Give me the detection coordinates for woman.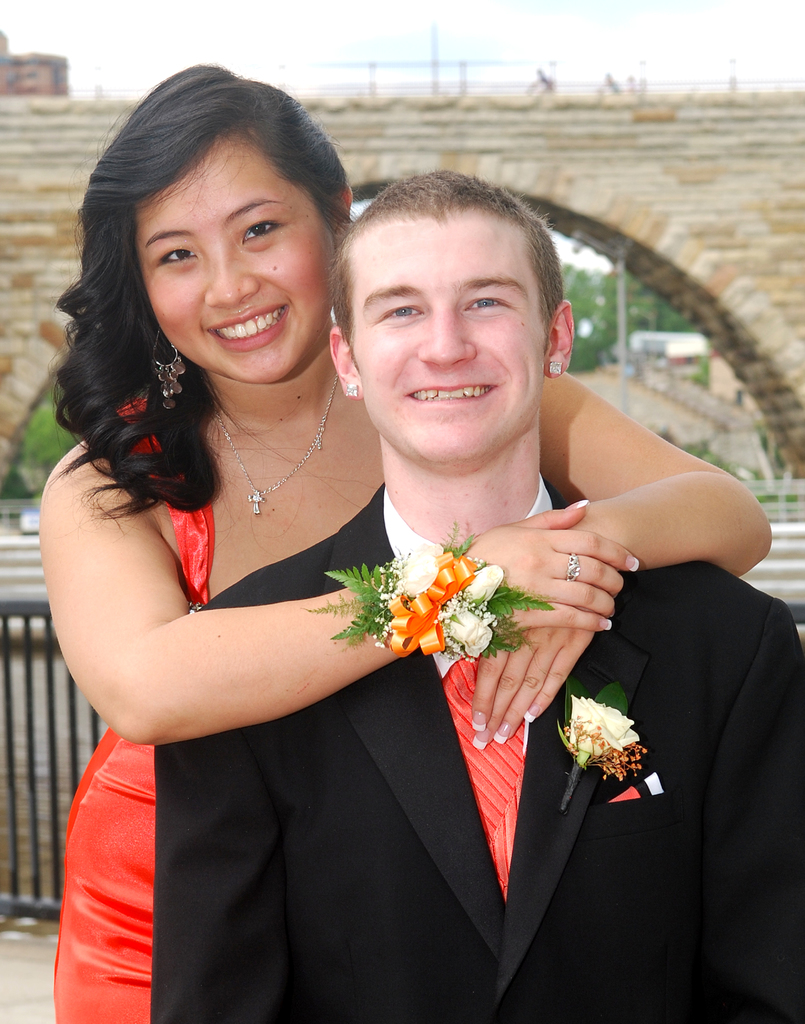
select_region(38, 60, 779, 1023).
